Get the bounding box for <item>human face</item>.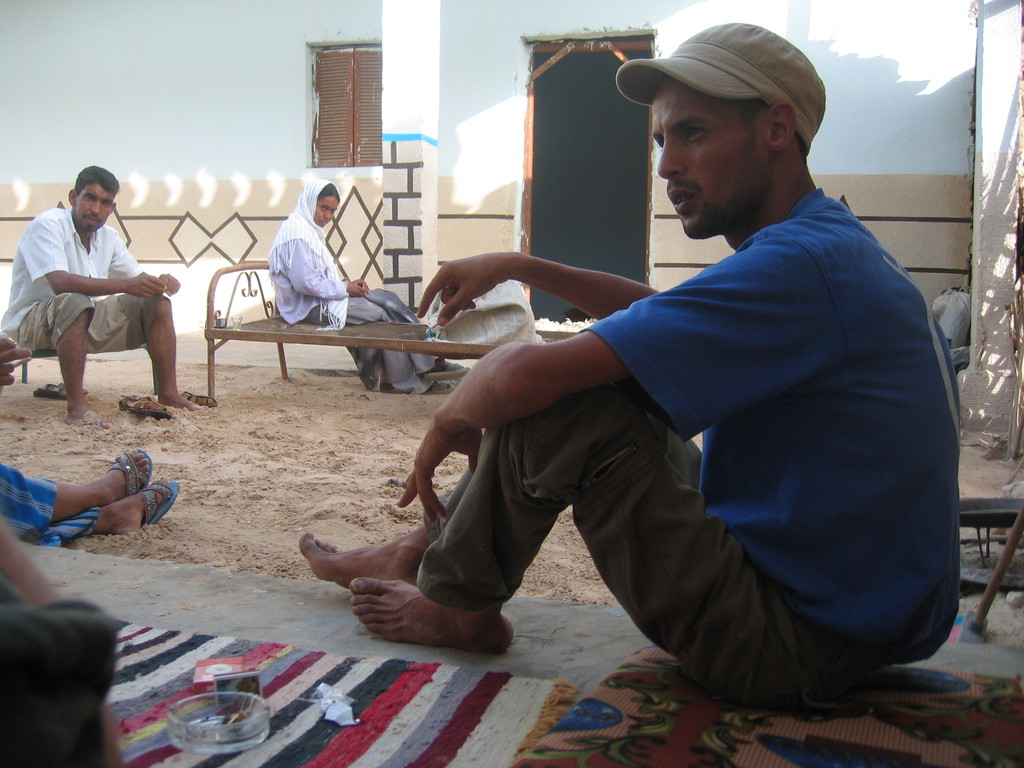
77, 182, 112, 230.
